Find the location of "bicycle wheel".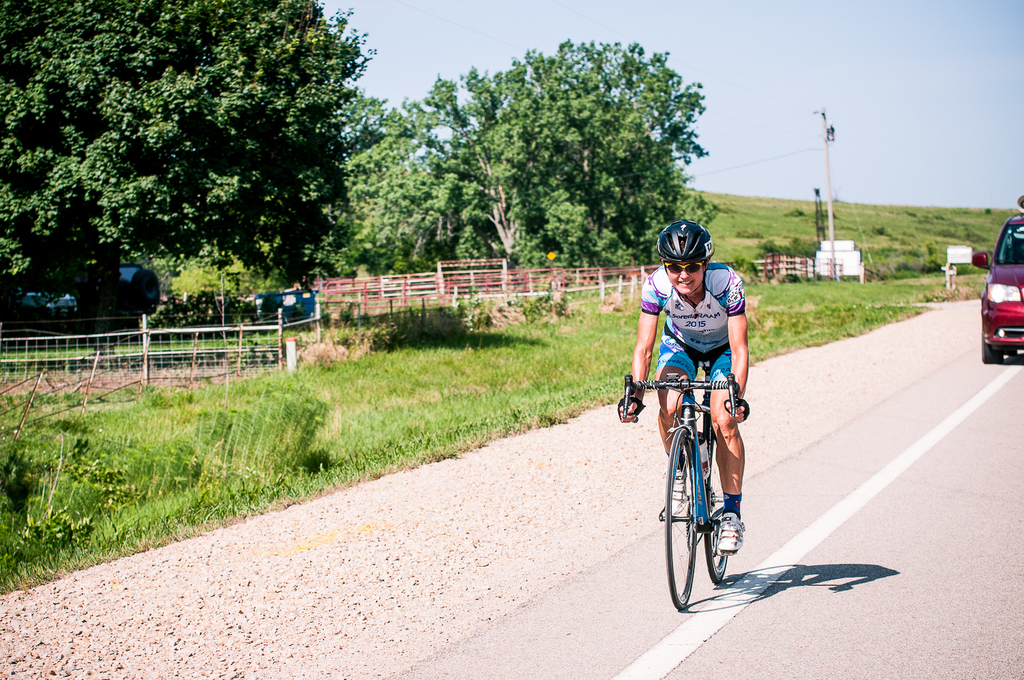
Location: (x1=661, y1=427, x2=695, y2=610).
